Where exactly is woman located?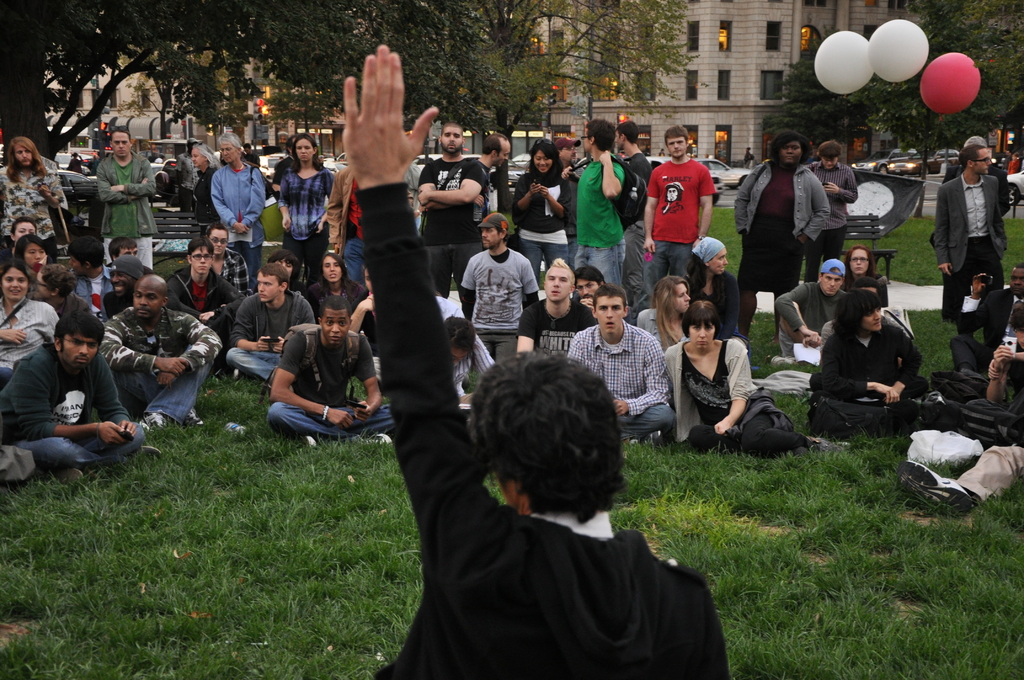
Its bounding box is (x1=682, y1=238, x2=760, y2=371).
